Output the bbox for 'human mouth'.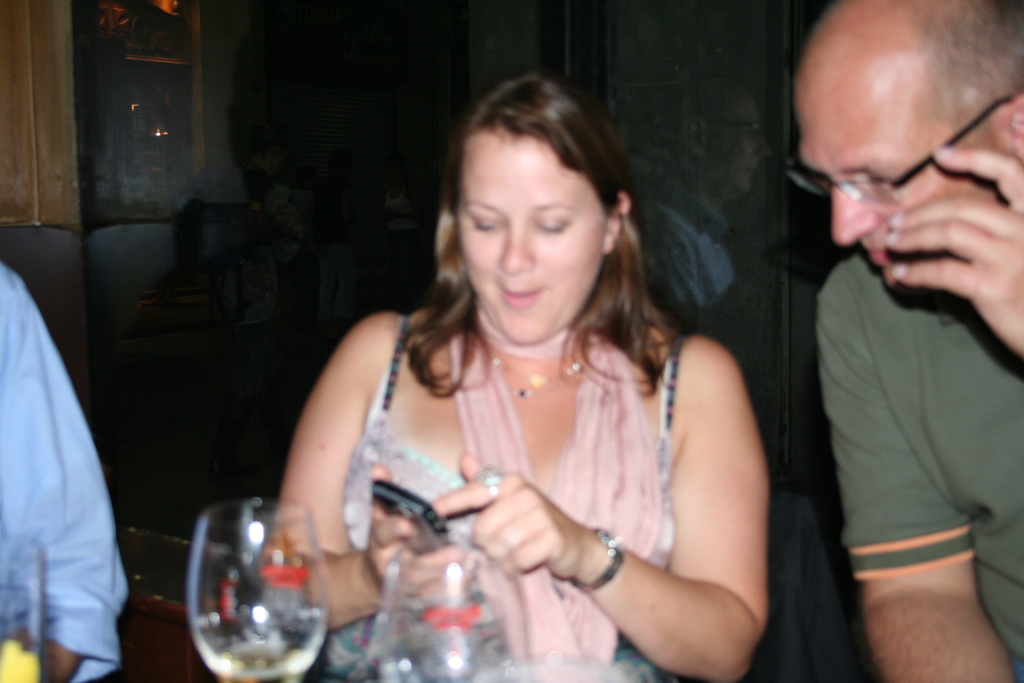
<bbox>499, 287, 540, 303</bbox>.
